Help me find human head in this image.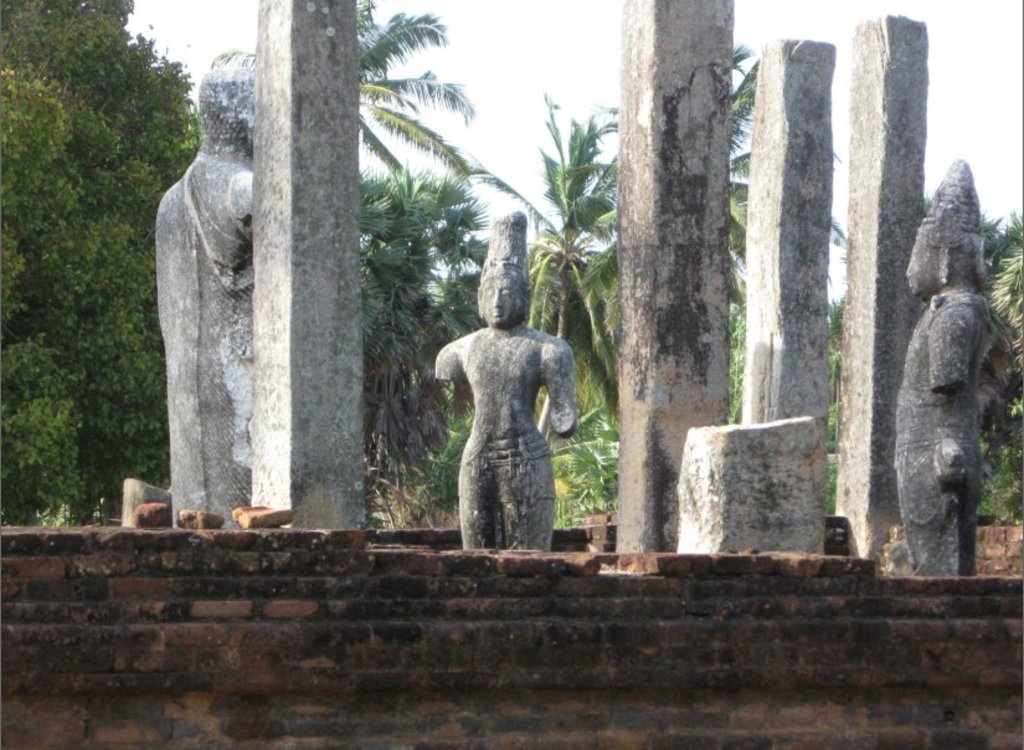
Found it: 201/47/259/160.
